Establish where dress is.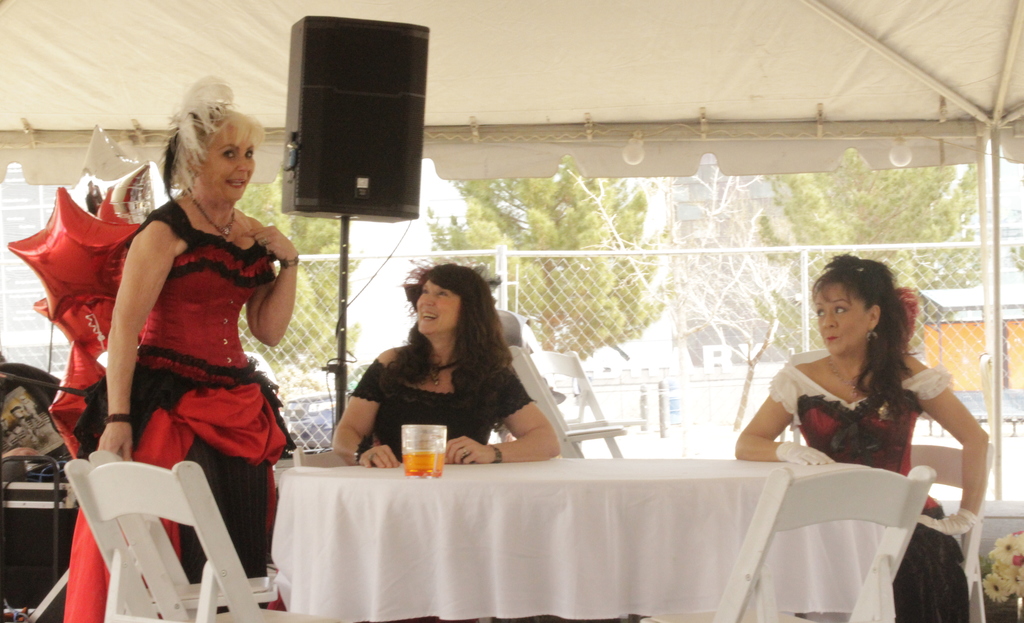
Established at pyautogui.locateOnScreen(765, 348, 971, 622).
